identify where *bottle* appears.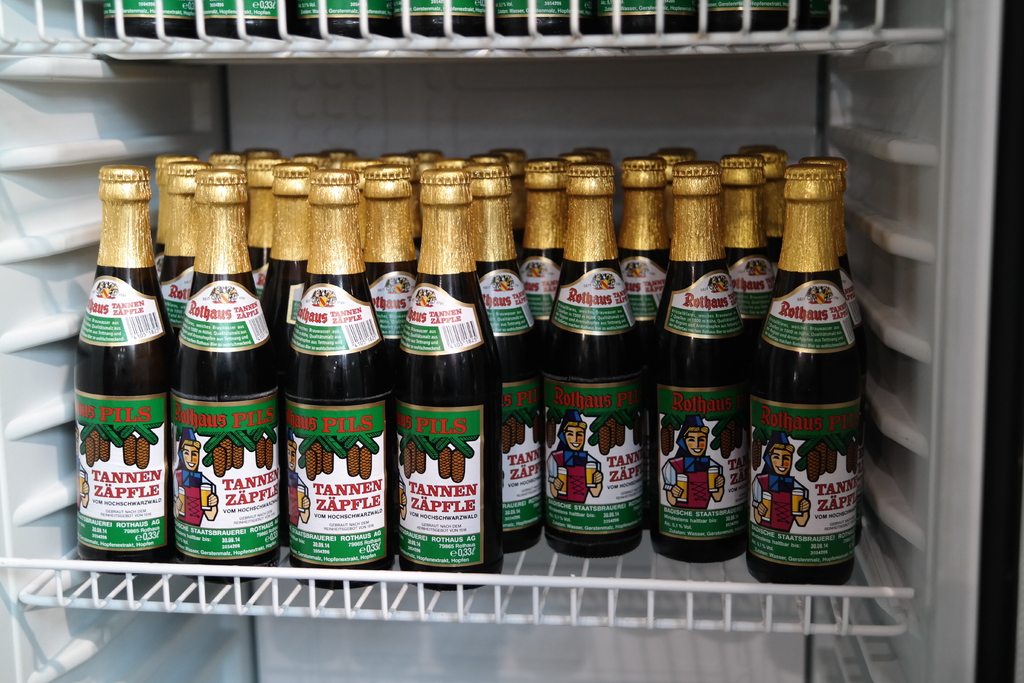
Appears at 257:164:314:373.
